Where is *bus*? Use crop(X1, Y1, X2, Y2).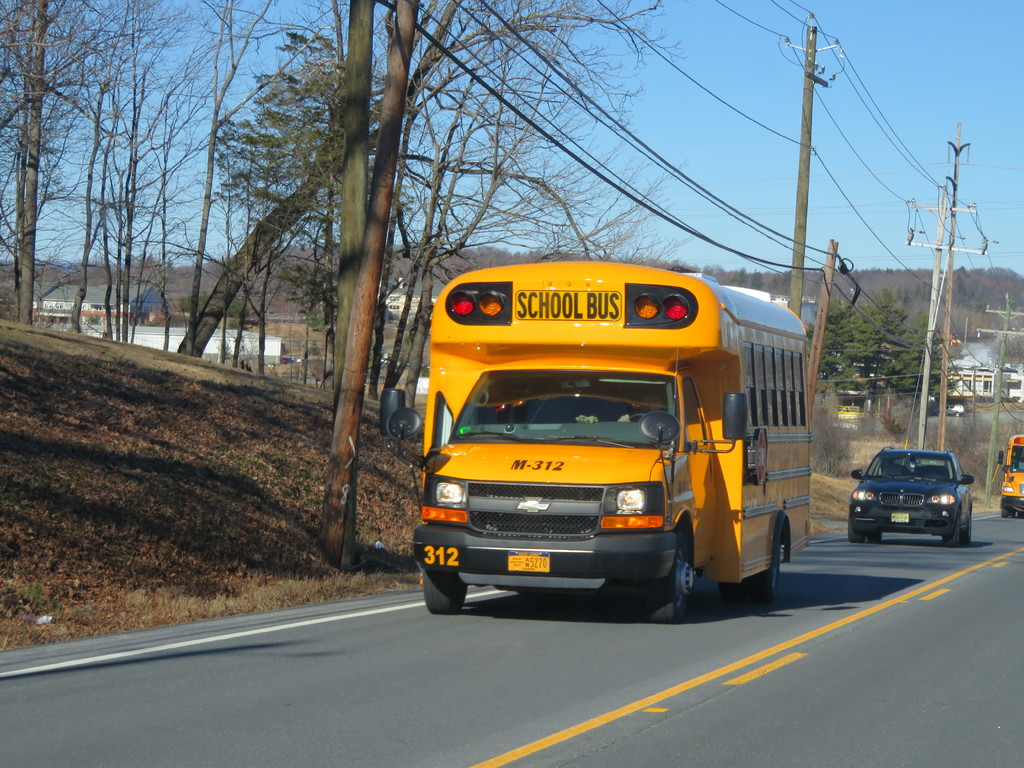
crop(992, 433, 1023, 518).
